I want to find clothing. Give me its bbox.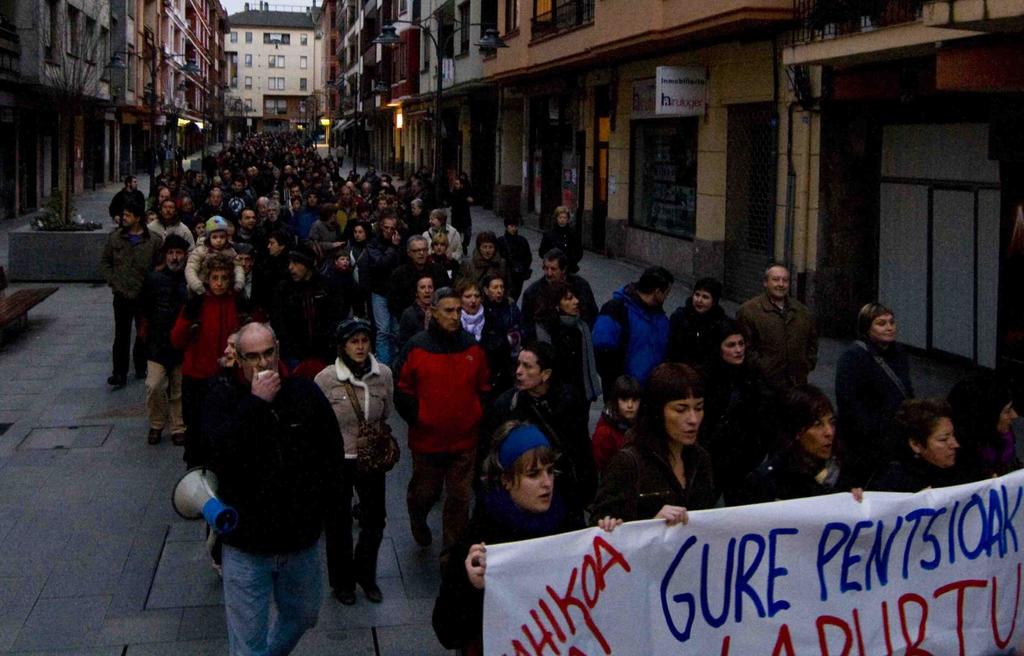
<region>134, 267, 188, 429</region>.
